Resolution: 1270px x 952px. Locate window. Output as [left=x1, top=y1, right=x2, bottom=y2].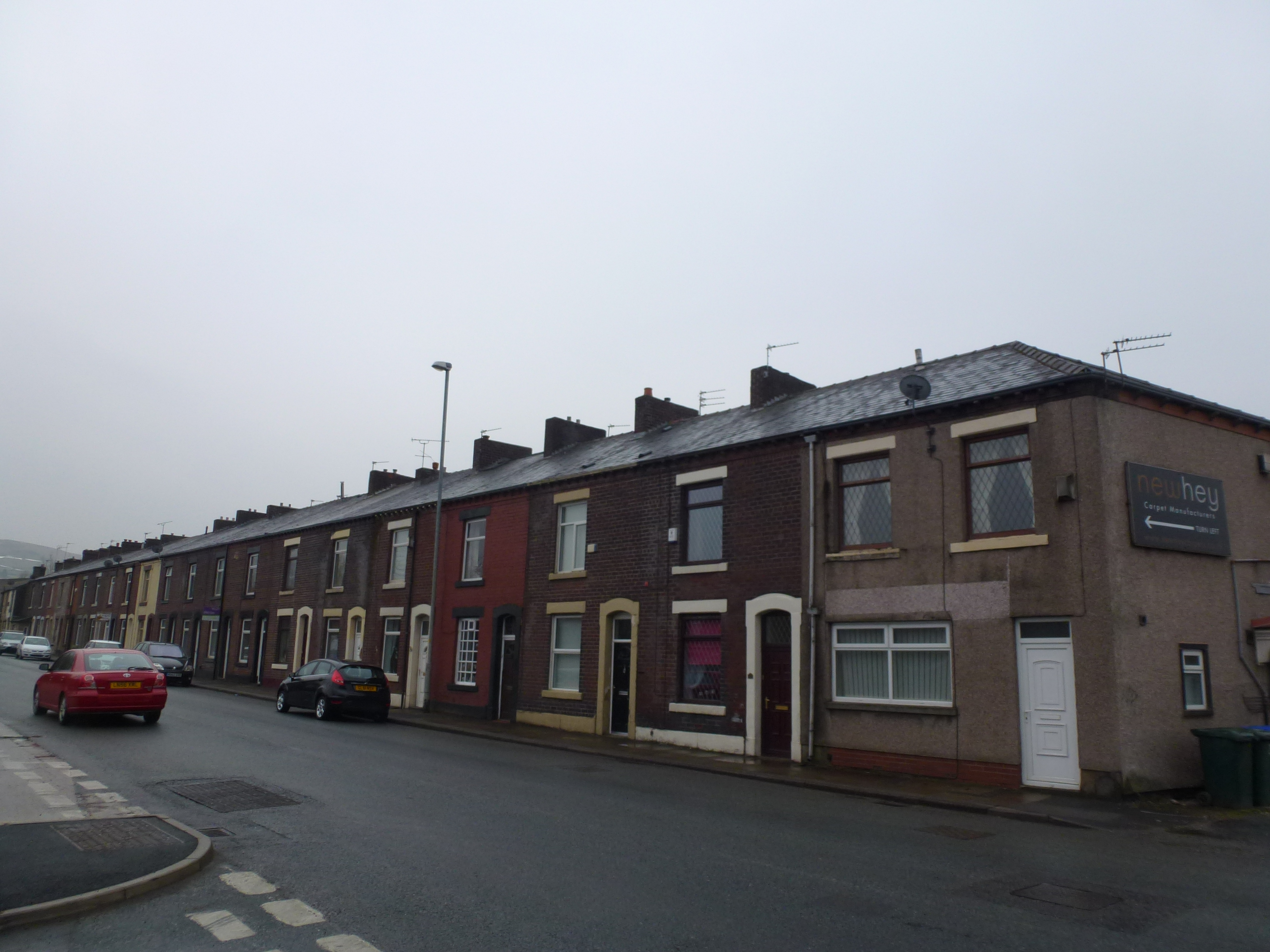
[left=47, top=166, right=52, bottom=177].
